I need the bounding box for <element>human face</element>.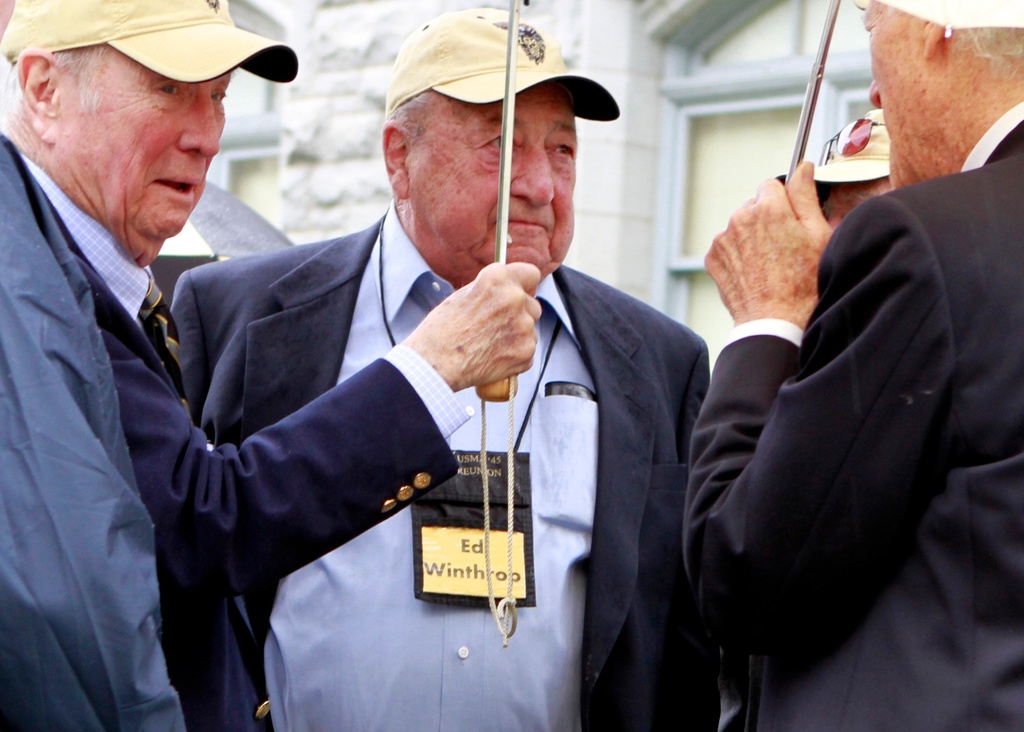
Here it is: {"left": 54, "top": 45, "right": 234, "bottom": 243}.
